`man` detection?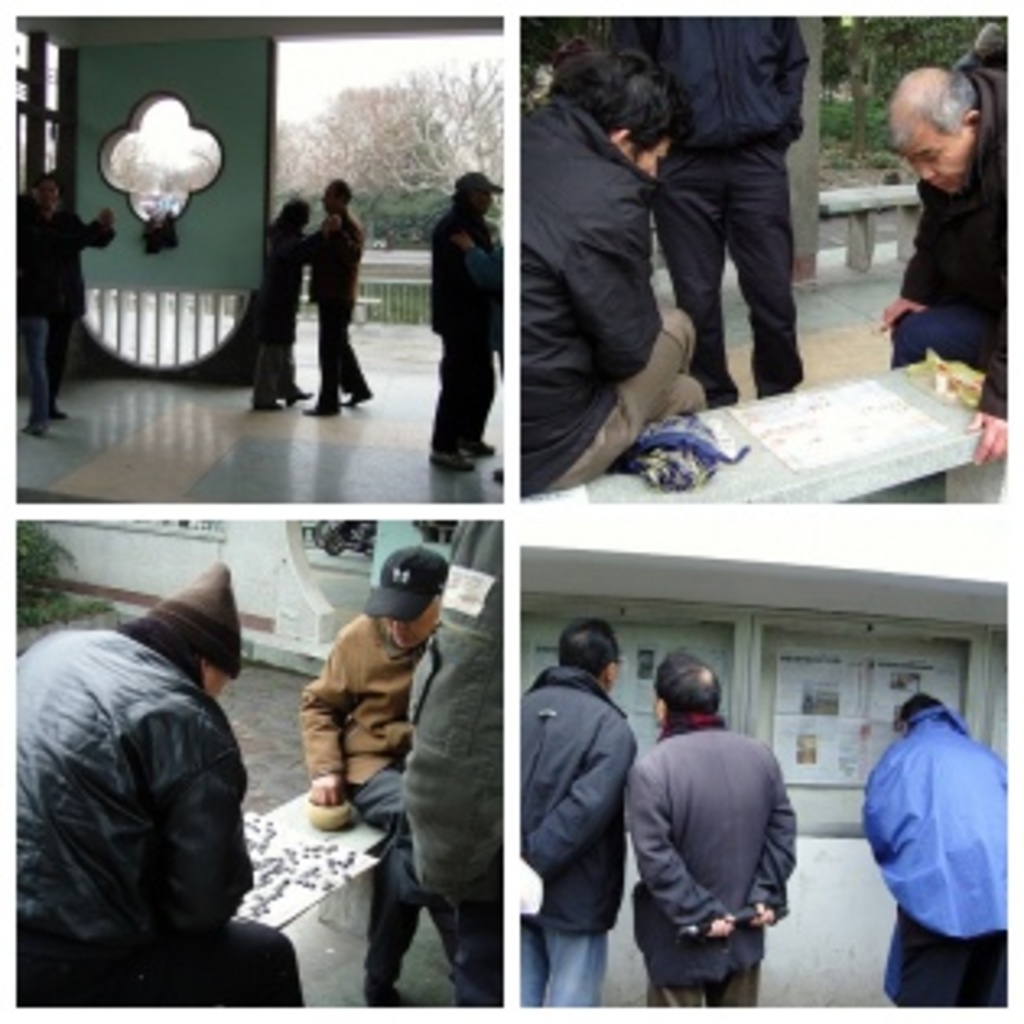
(x1=296, y1=546, x2=504, y2=1004)
